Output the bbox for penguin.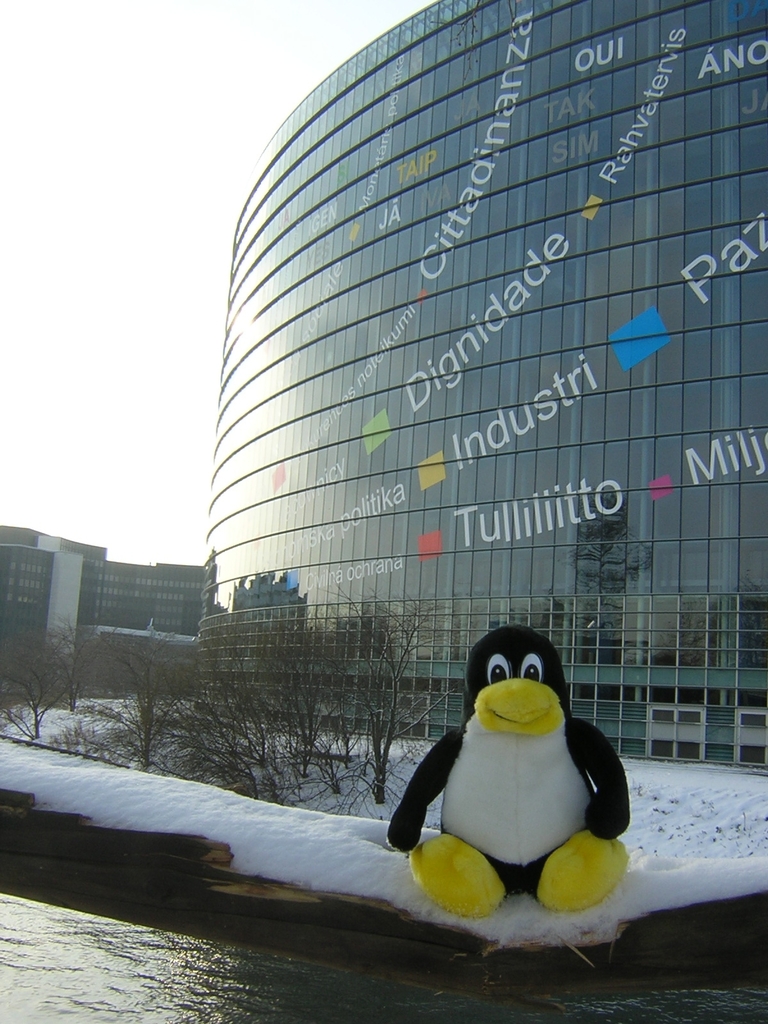
<region>390, 618, 627, 914</region>.
